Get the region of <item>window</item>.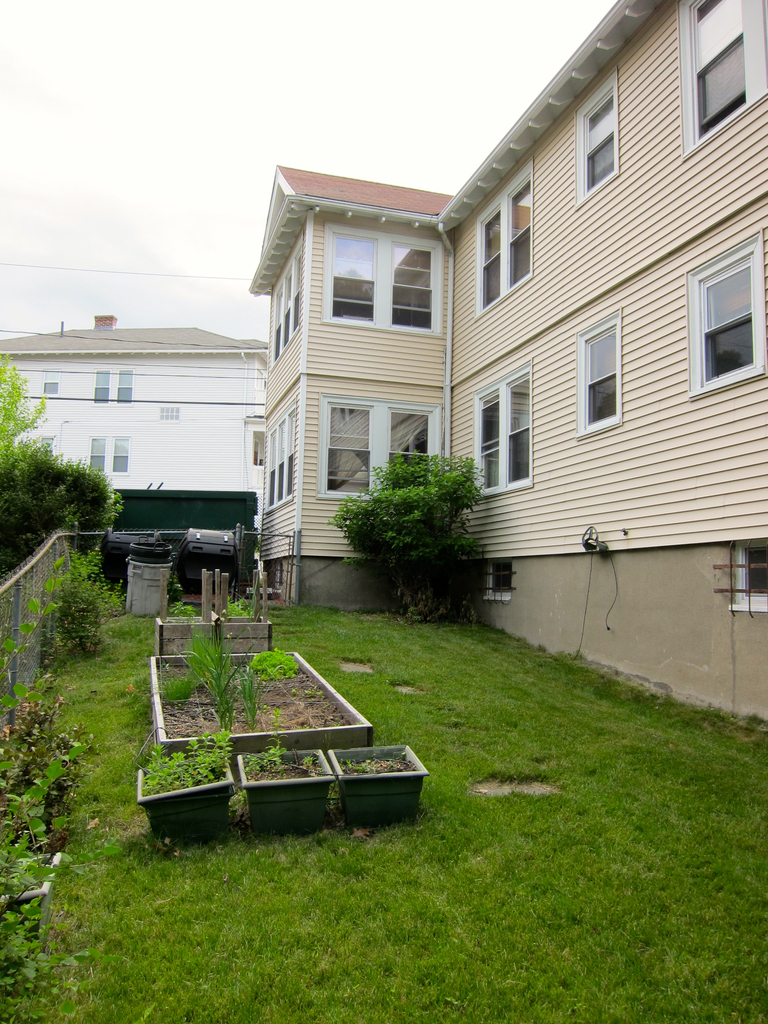
(x1=677, y1=0, x2=767, y2=164).
